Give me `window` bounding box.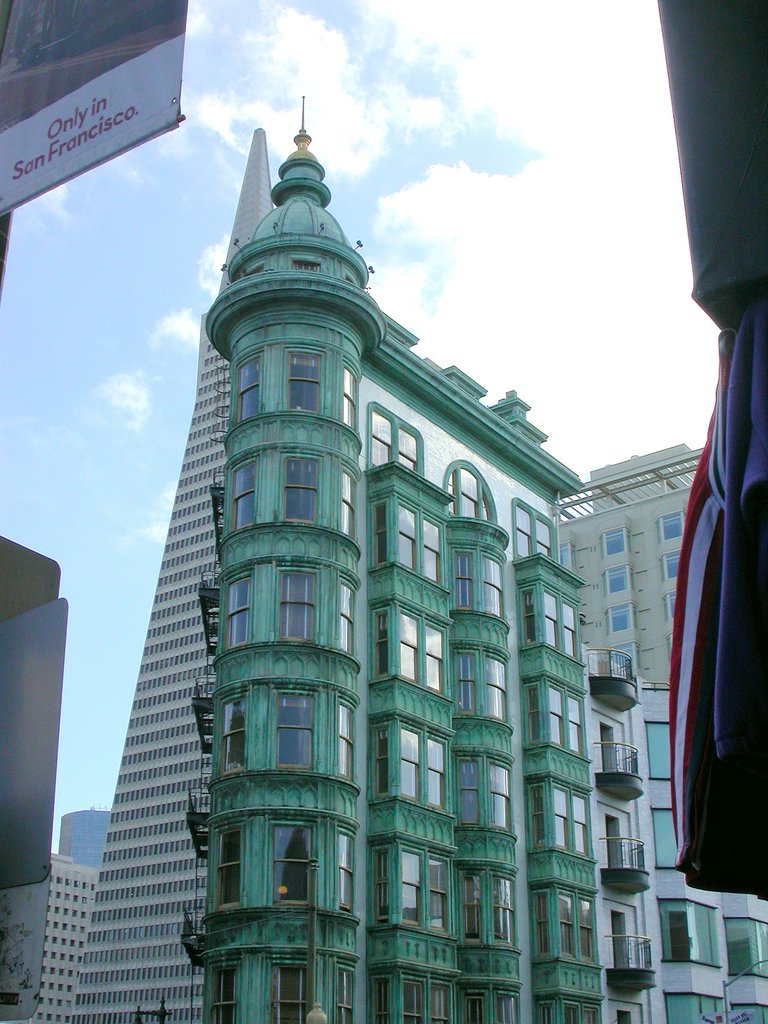
<region>482, 652, 508, 724</region>.
